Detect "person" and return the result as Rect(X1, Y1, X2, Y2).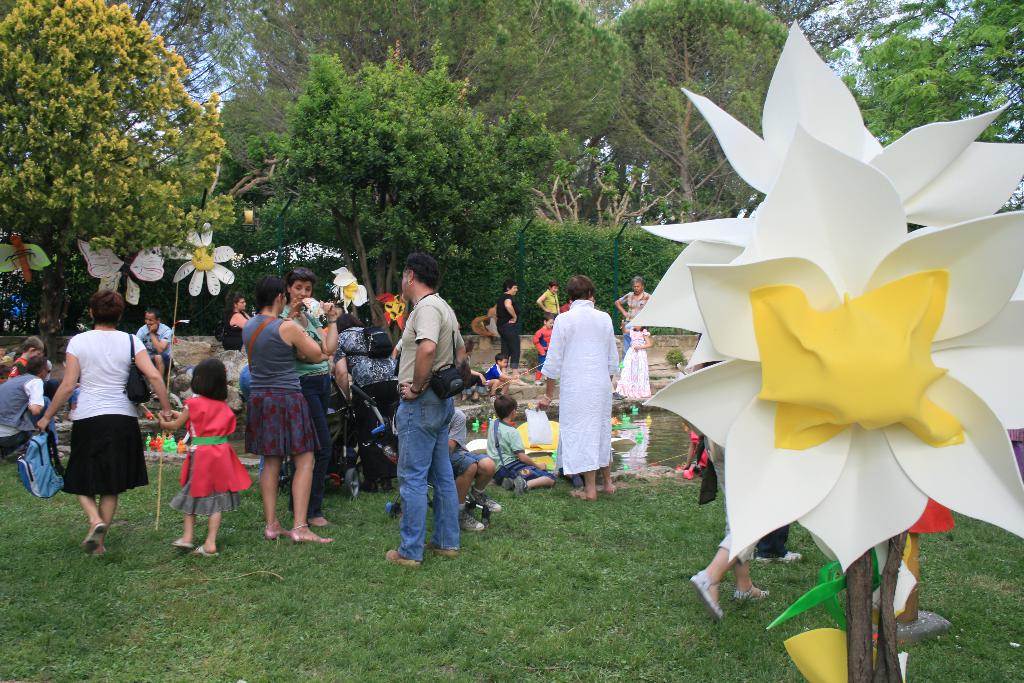
Rect(533, 319, 553, 368).
